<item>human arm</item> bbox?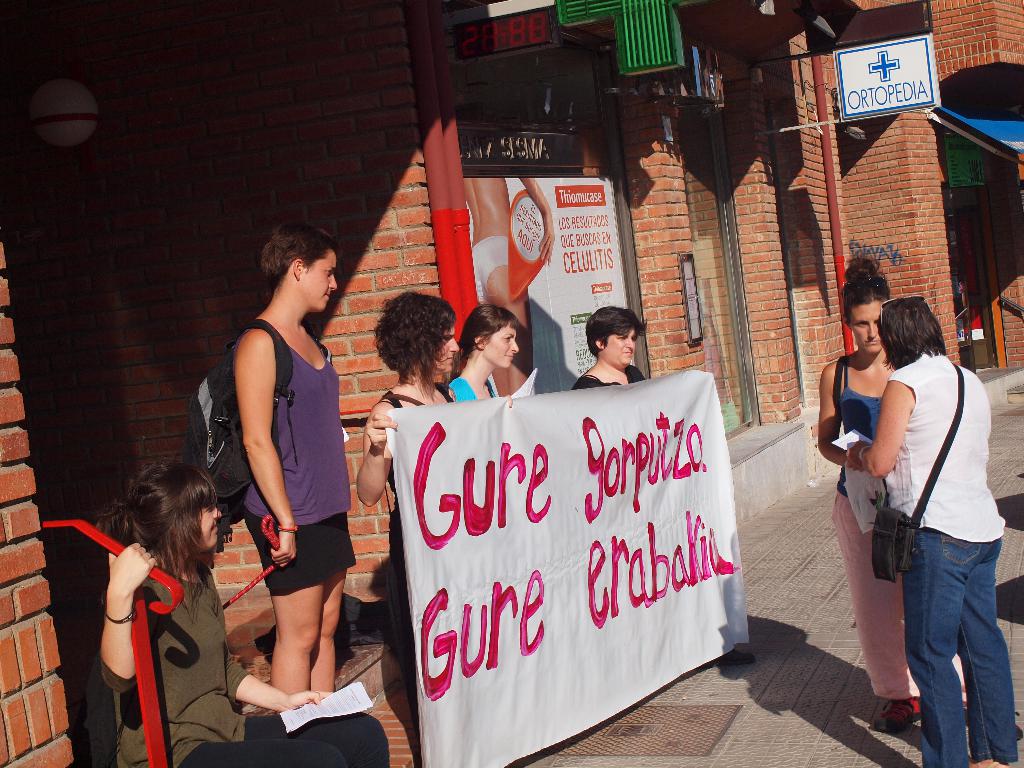
left=520, top=176, right=555, bottom=267
